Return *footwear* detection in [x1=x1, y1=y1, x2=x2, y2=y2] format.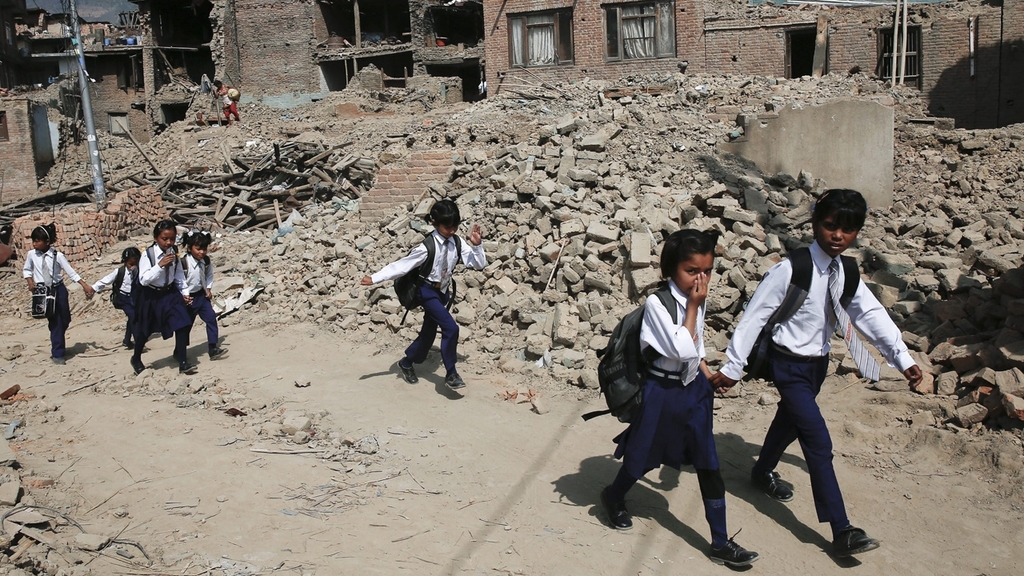
[x1=442, y1=375, x2=464, y2=388].
